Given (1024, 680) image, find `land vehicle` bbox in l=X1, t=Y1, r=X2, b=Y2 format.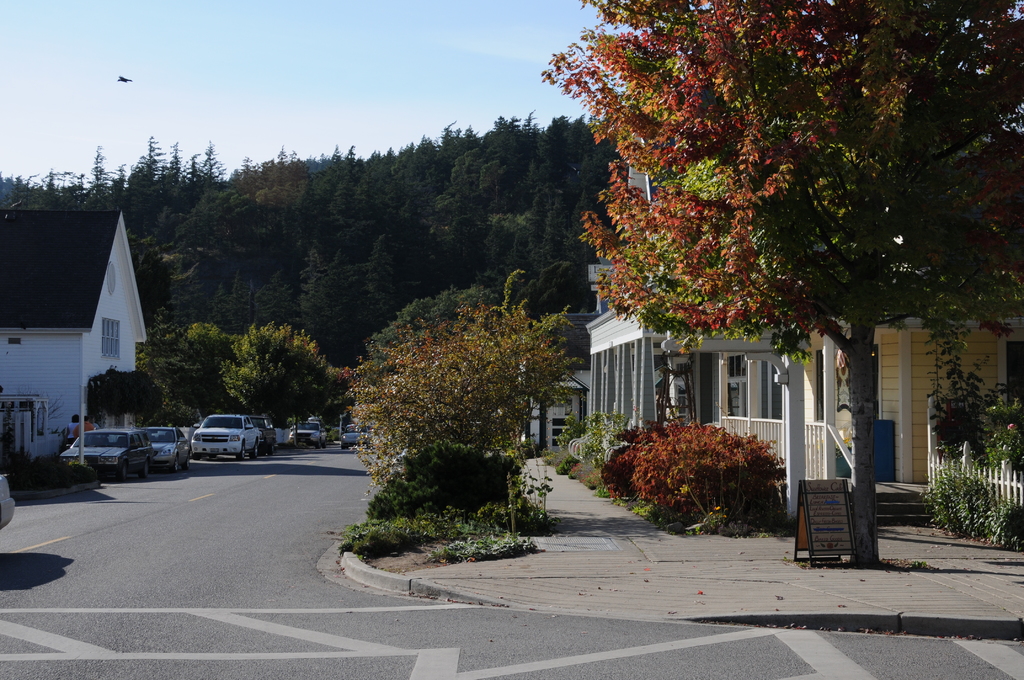
l=340, t=424, r=365, b=449.
